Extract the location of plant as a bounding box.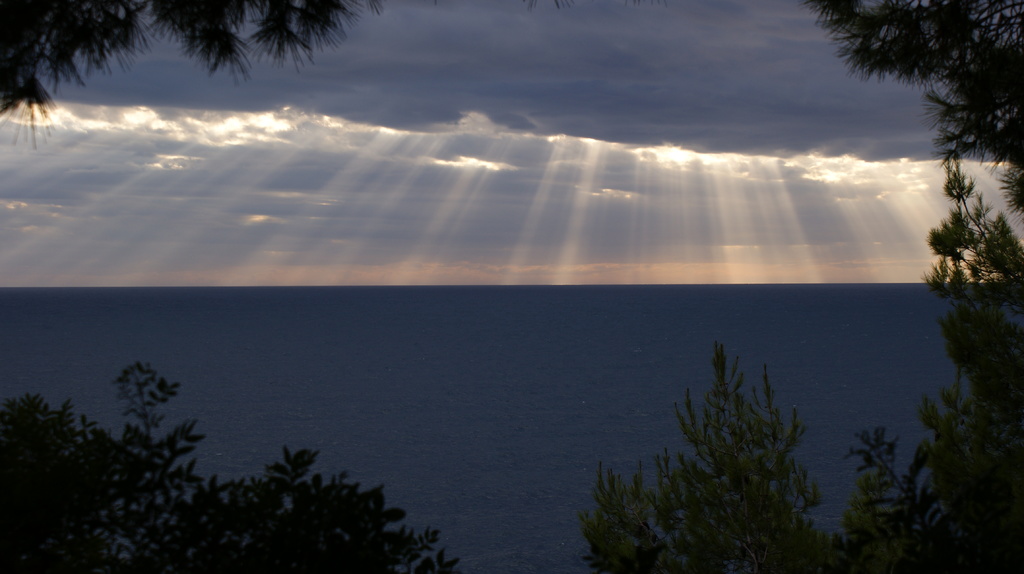
bbox=[575, 339, 846, 573].
